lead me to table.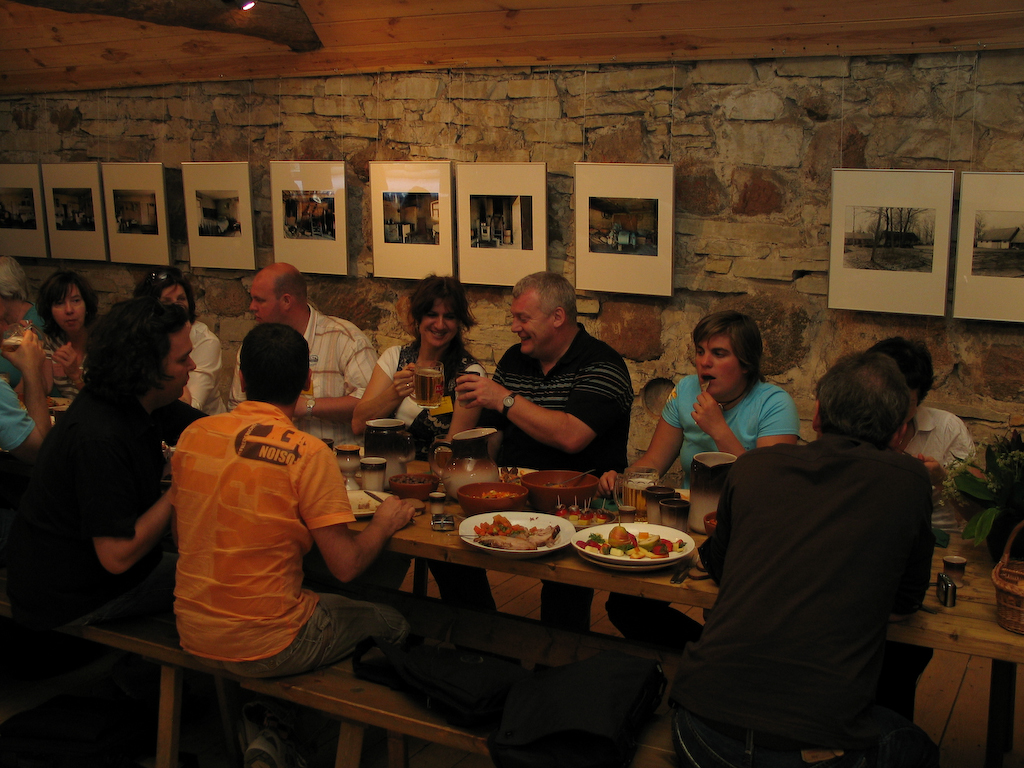
Lead to 338 475 1023 767.
